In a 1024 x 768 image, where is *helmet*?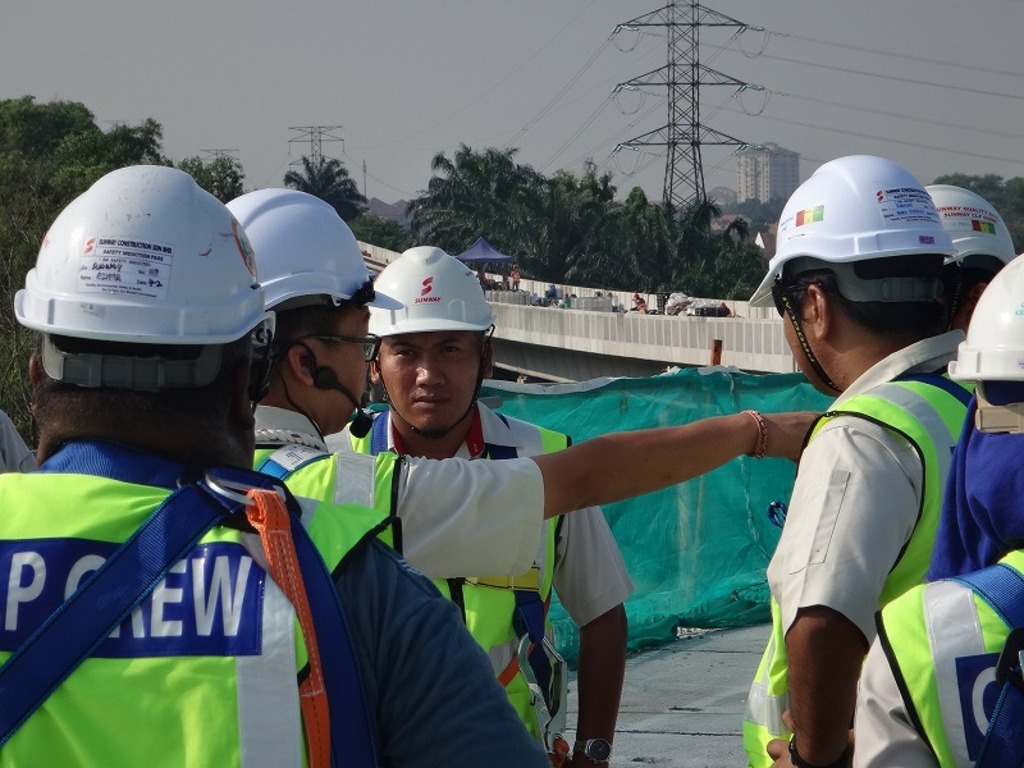
crop(367, 243, 498, 436).
